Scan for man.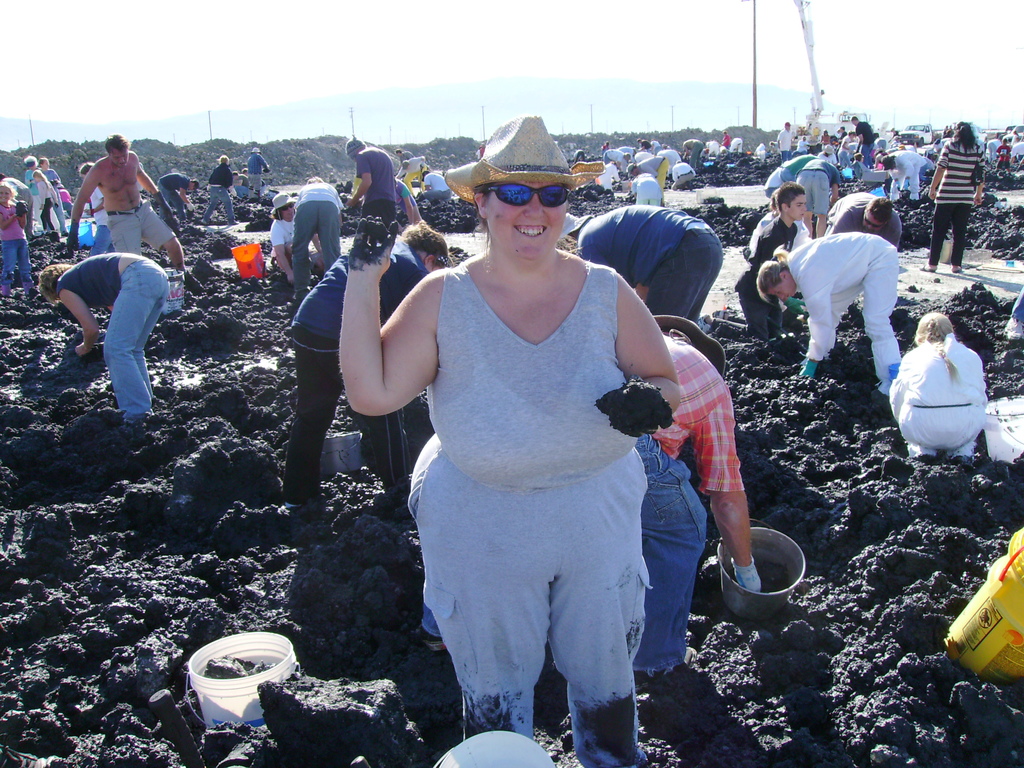
Scan result: Rect(824, 193, 905, 248).
